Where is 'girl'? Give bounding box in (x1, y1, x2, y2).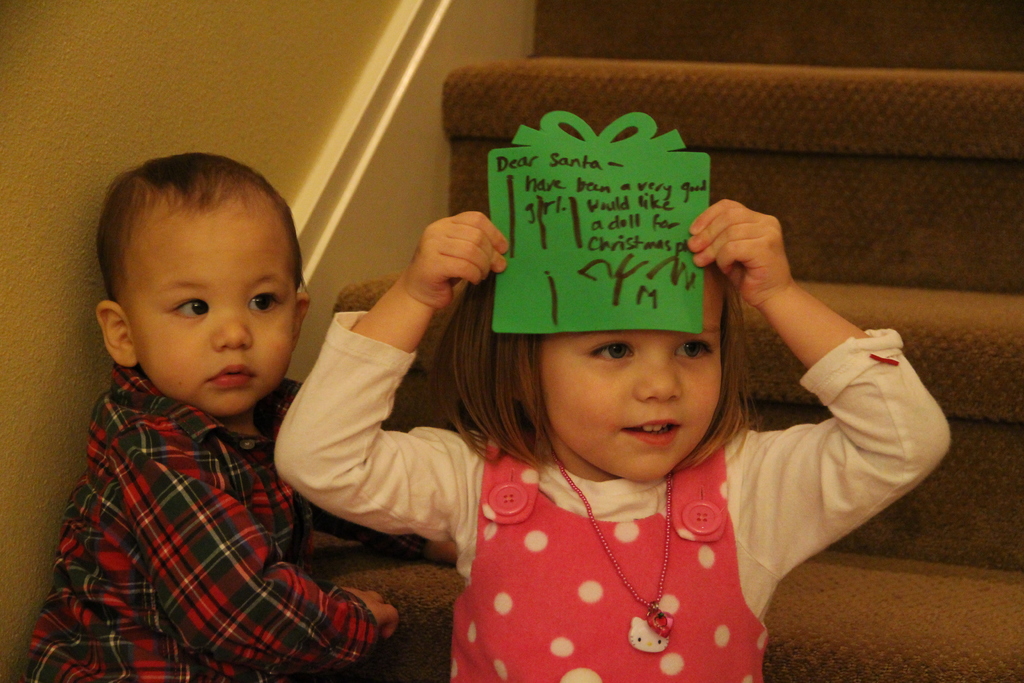
(273, 107, 952, 682).
